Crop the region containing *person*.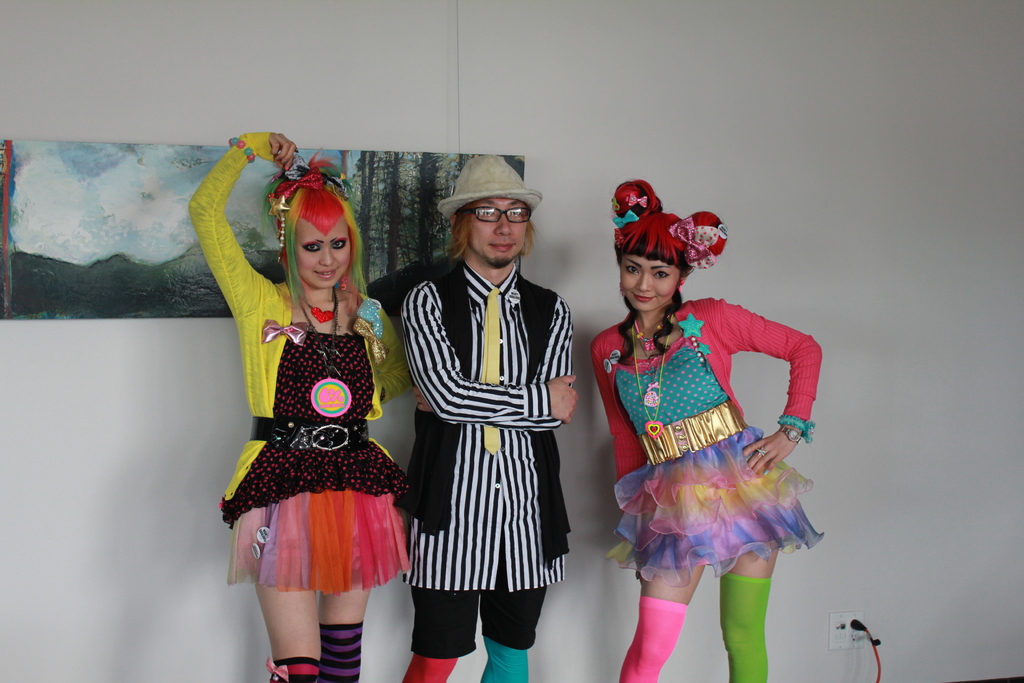
Crop region: [x1=592, y1=180, x2=824, y2=682].
